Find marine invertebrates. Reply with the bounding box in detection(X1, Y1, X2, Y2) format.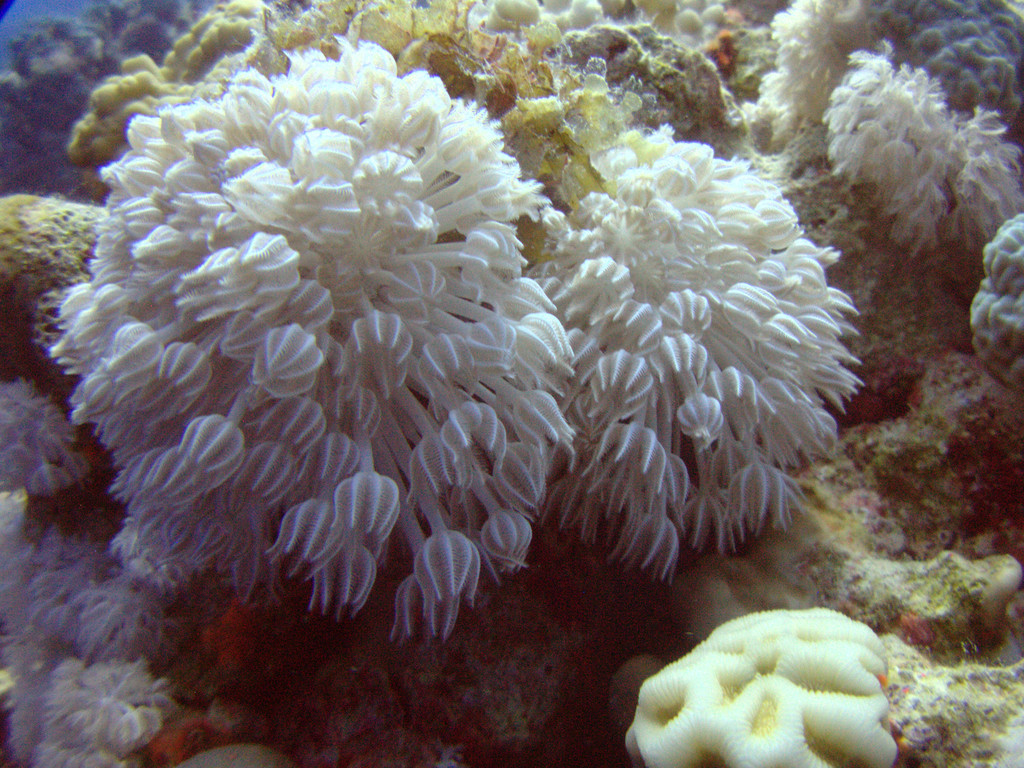
detection(53, 35, 218, 212).
